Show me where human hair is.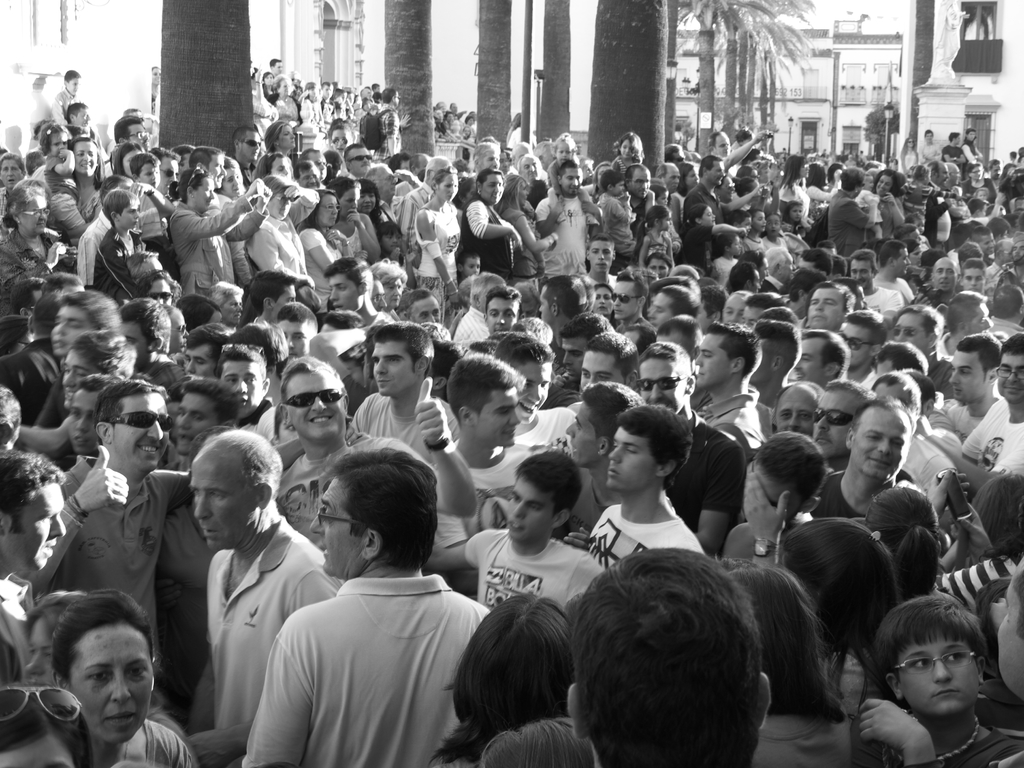
human hair is at 328,449,436,569.
